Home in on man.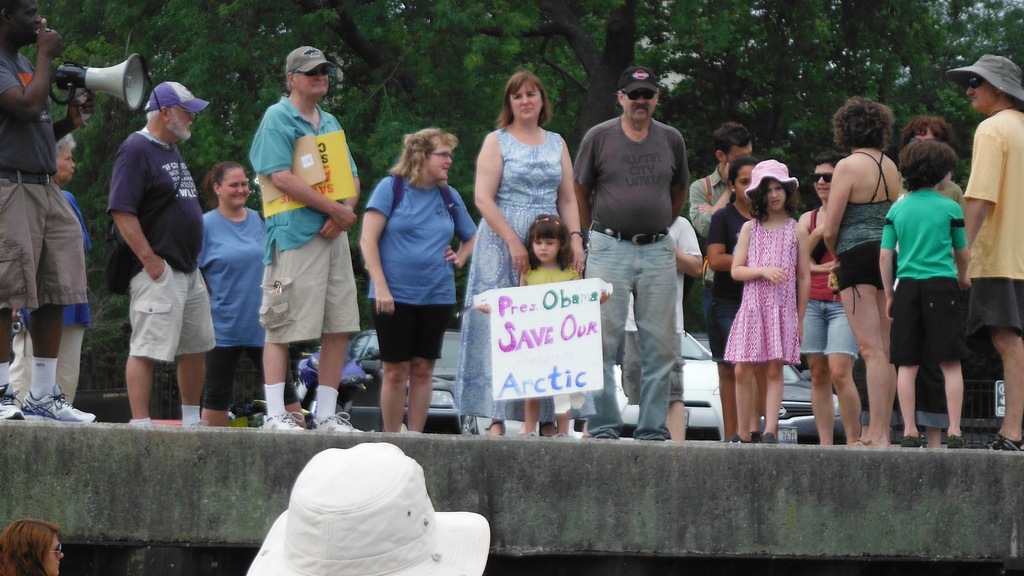
Homed in at detection(0, 1, 97, 427).
